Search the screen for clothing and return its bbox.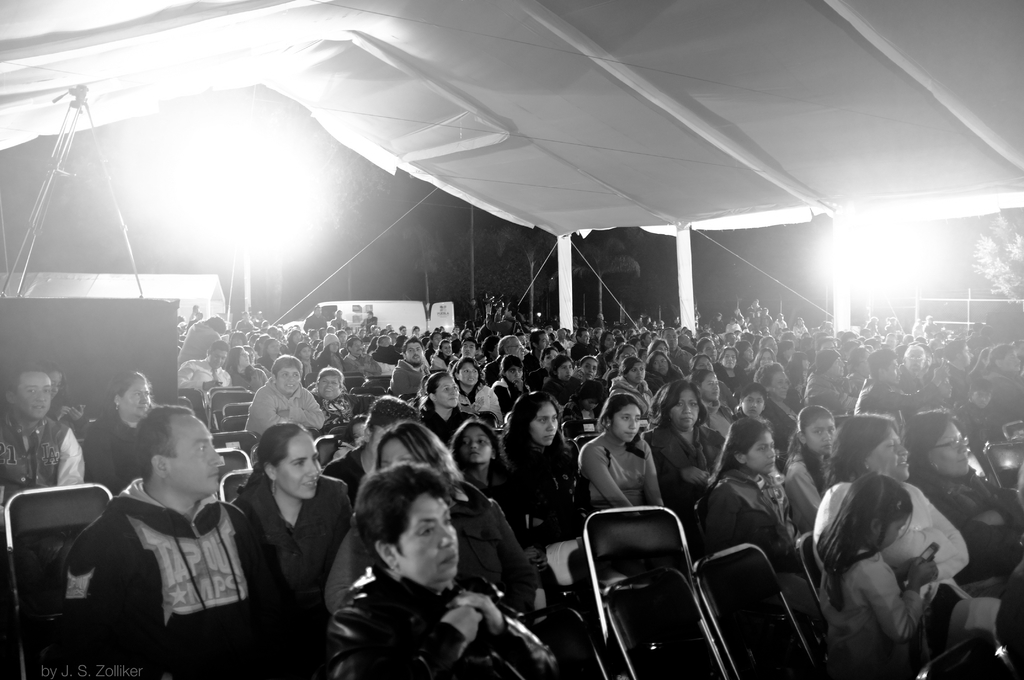
Found: 842/369/857/398.
